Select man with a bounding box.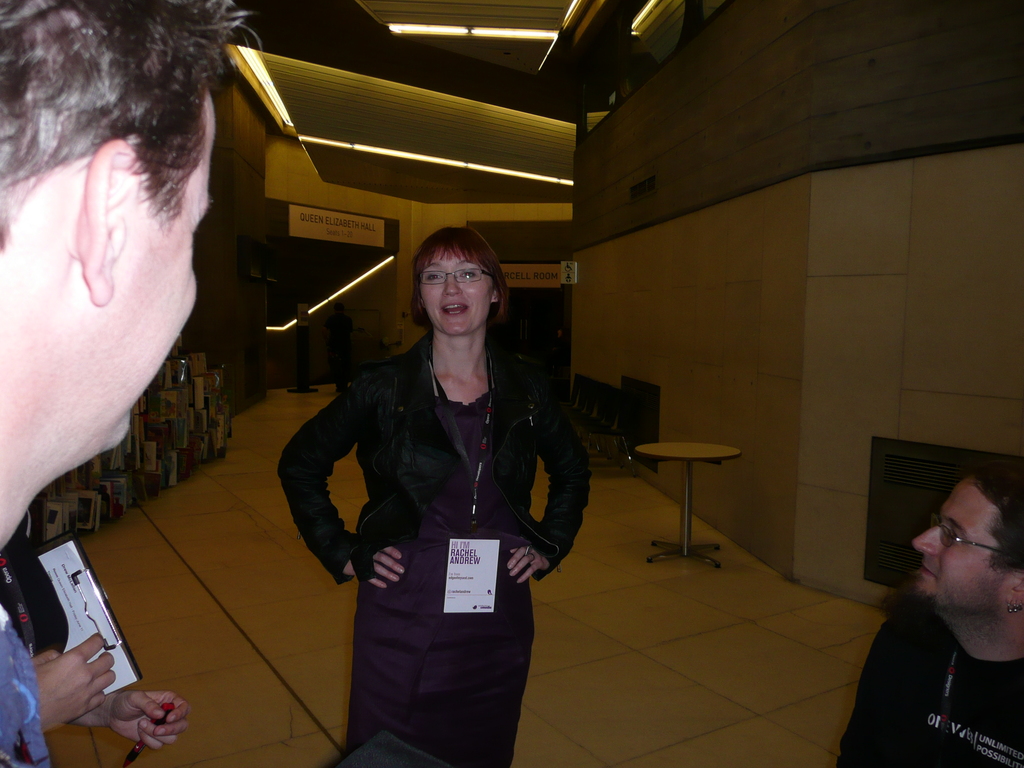
rect(835, 445, 1023, 767).
